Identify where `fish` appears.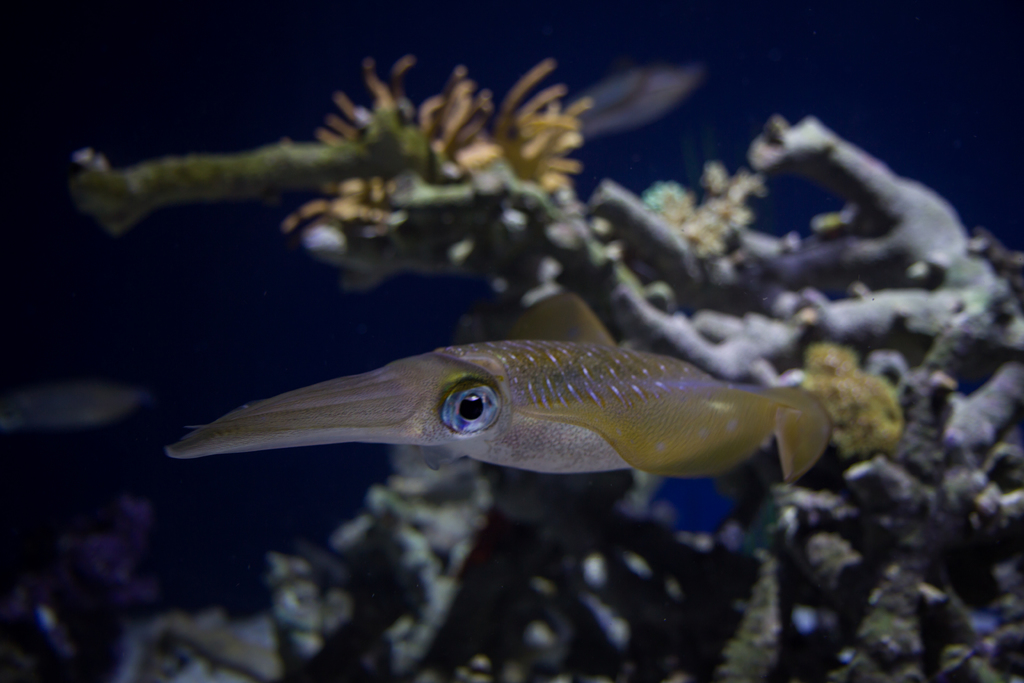
Appears at bbox=(163, 340, 836, 478).
